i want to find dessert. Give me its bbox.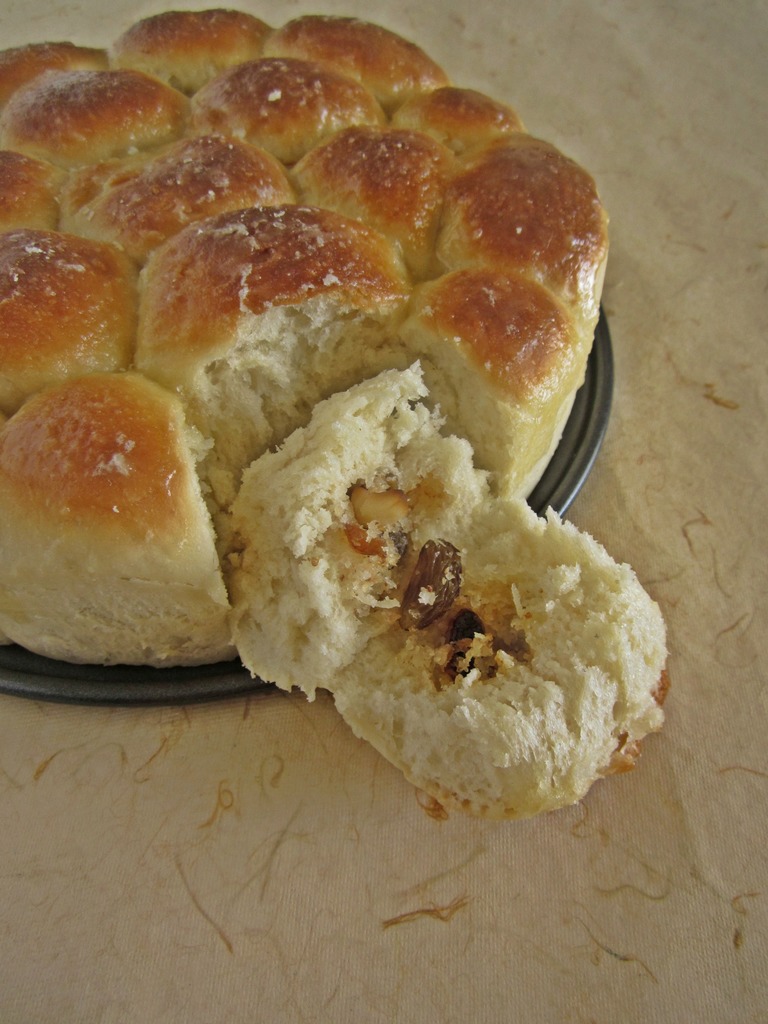
rect(0, 4, 675, 824).
